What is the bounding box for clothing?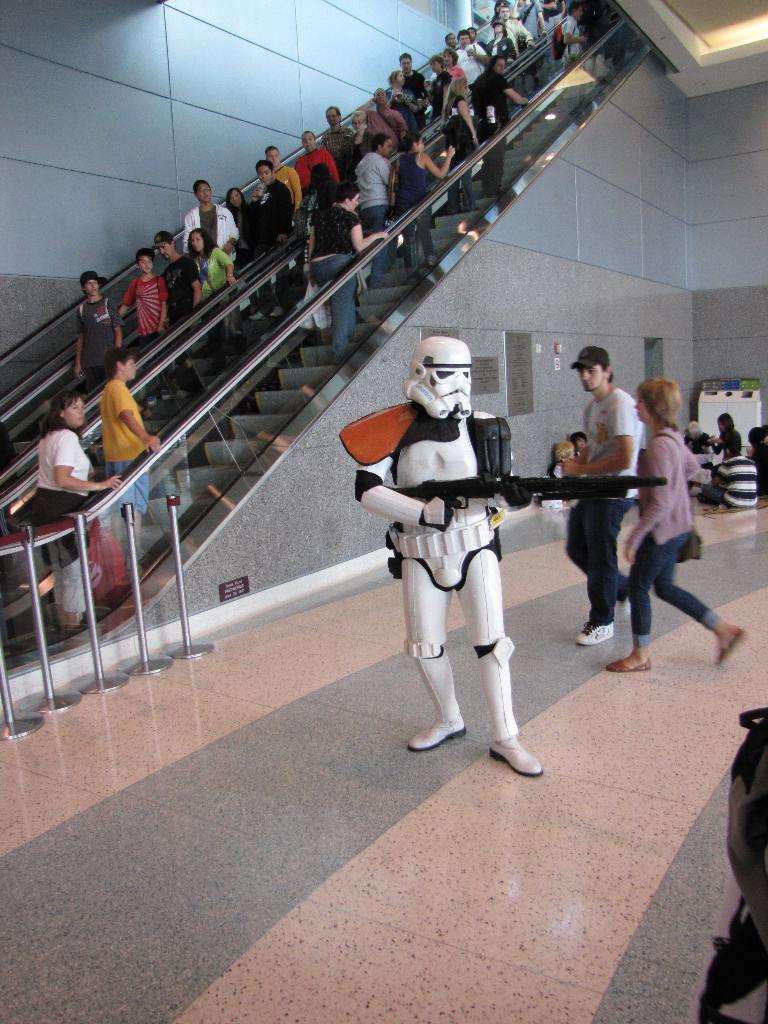
<region>40, 488, 90, 524</region>.
